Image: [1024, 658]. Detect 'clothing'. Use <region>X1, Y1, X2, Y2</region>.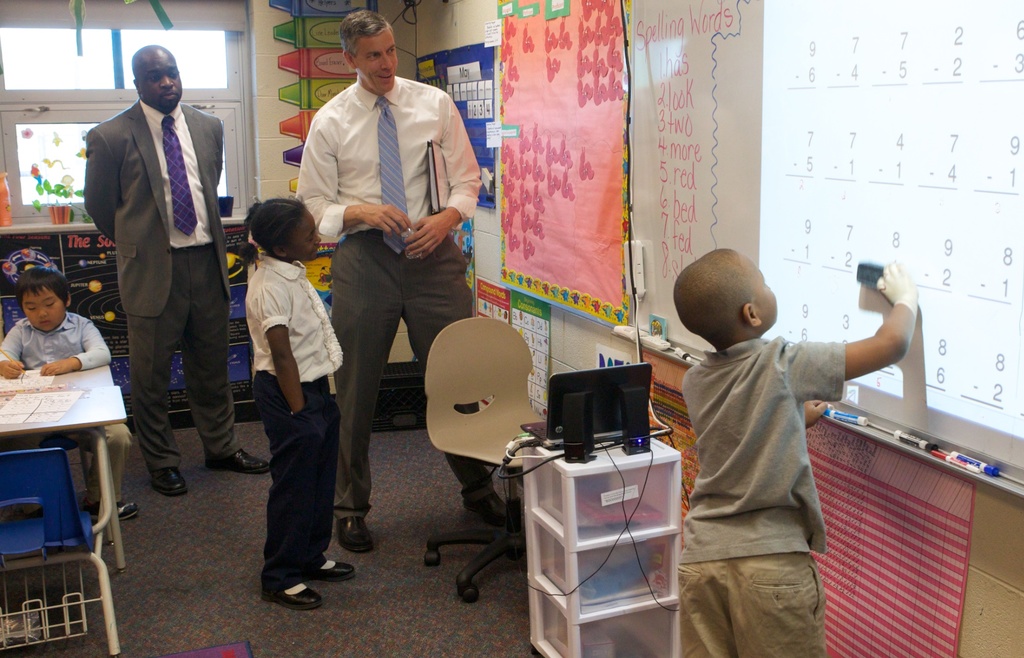
<region>295, 70, 500, 520</region>.
